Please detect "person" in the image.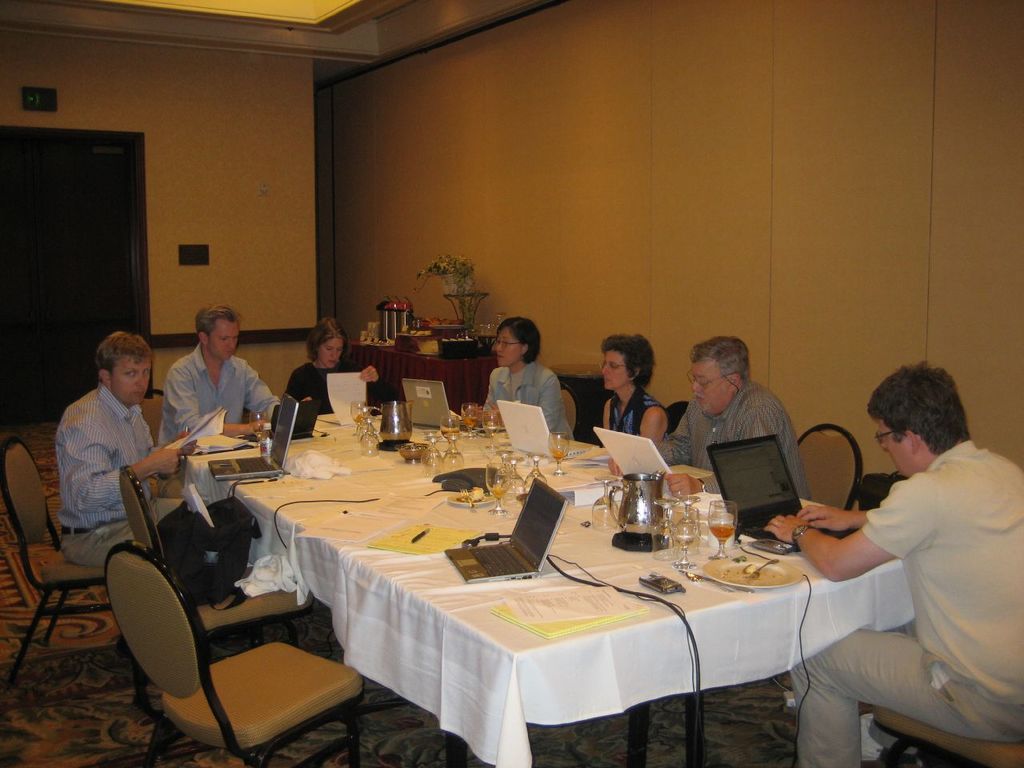
x1=162, y1=298, x2=290, y2=499.
